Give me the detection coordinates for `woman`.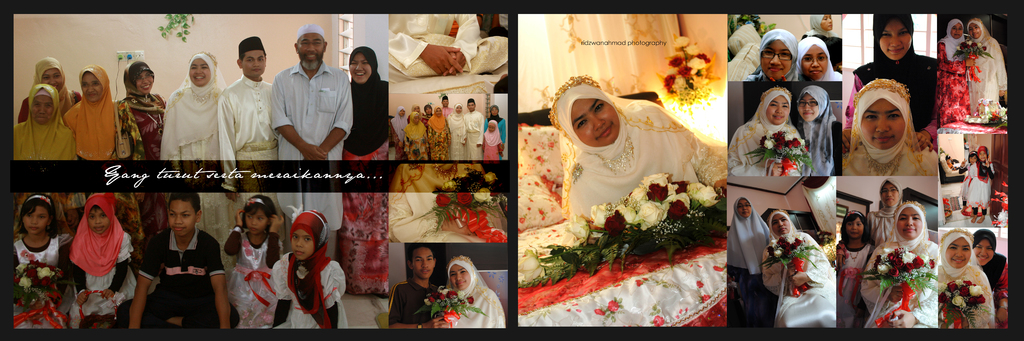
bbox(159, 49, 235, 159).
